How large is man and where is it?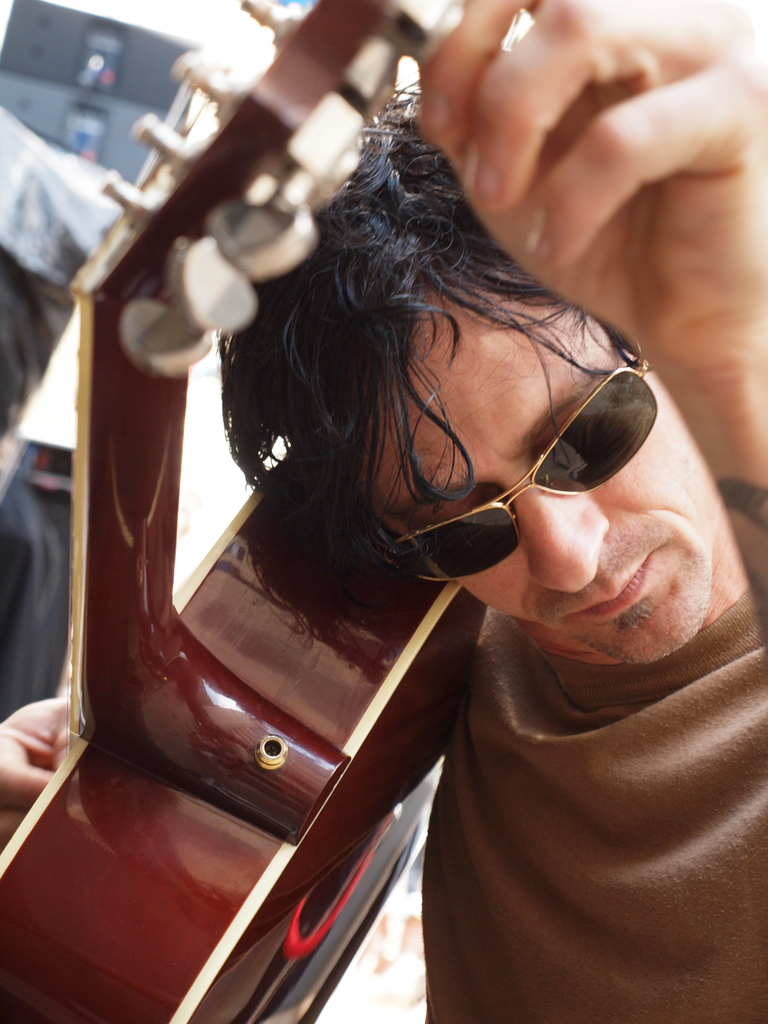
Bounding box: crop(0, 0, 767, 1023).
